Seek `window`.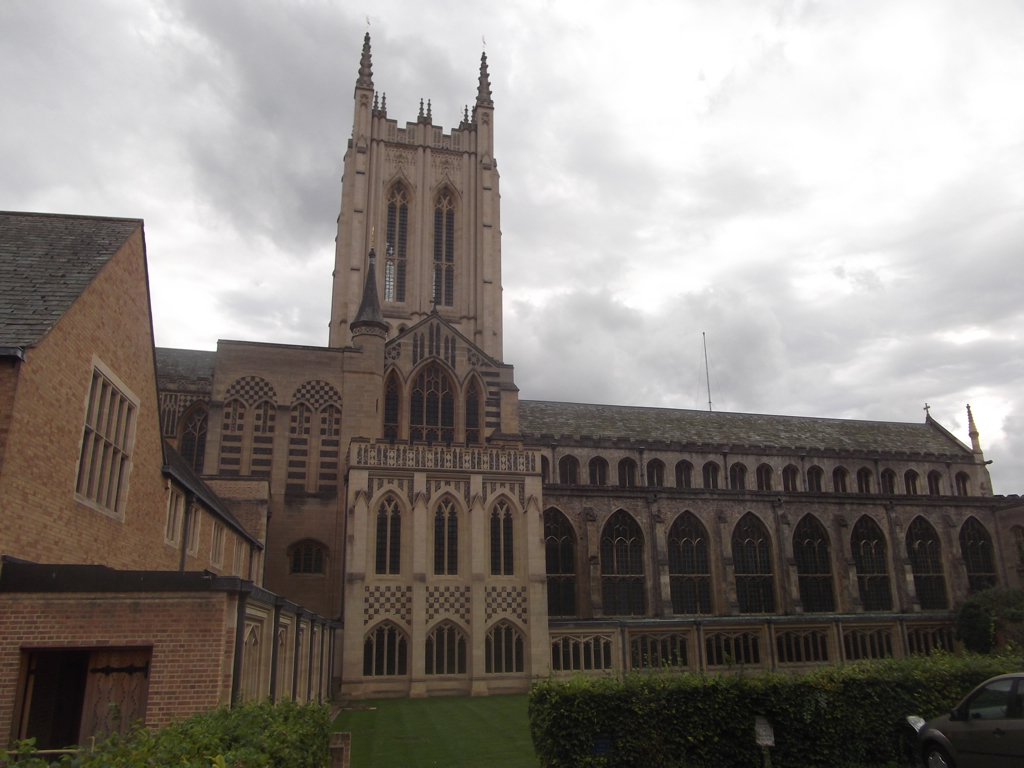
(left=364, top=616, right=416, bottom=680).
